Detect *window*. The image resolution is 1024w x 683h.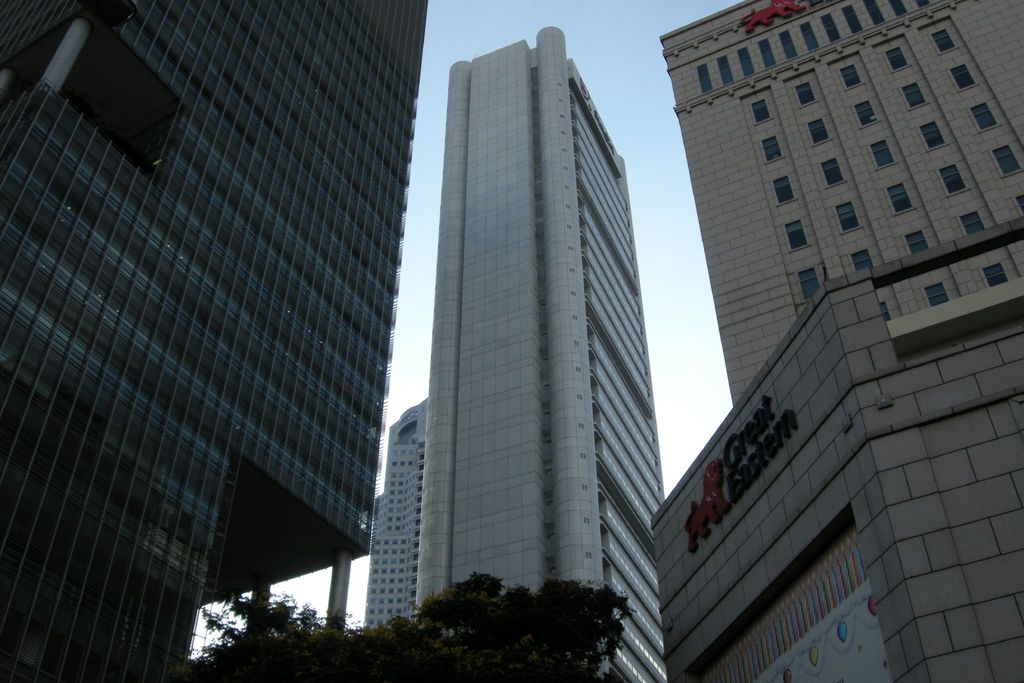
bbox=(45, 33, 165, 165).
